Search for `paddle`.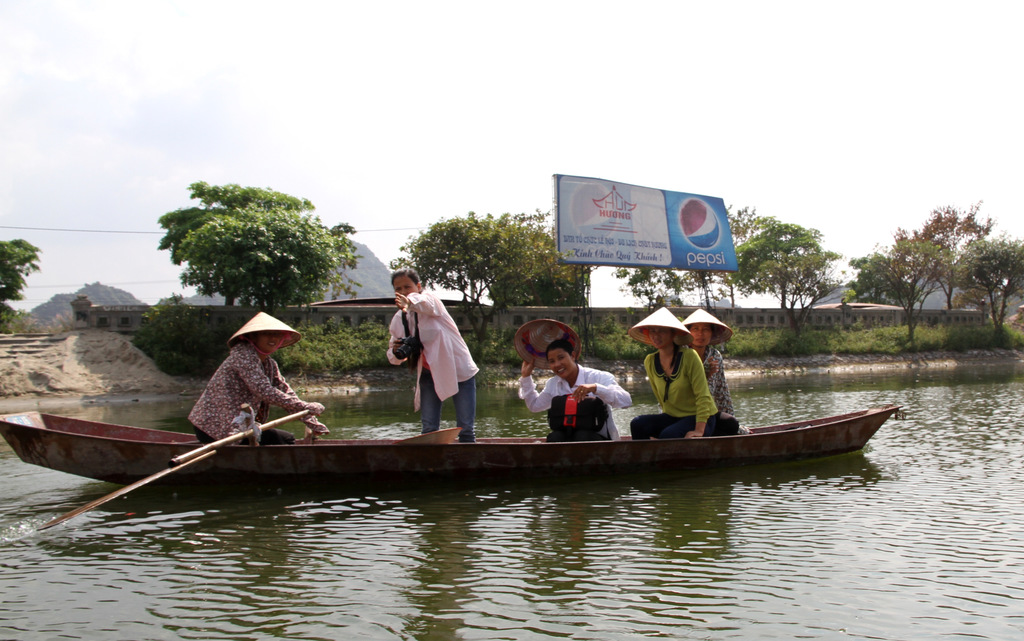
Found at box(391, 426, 460, 444).
